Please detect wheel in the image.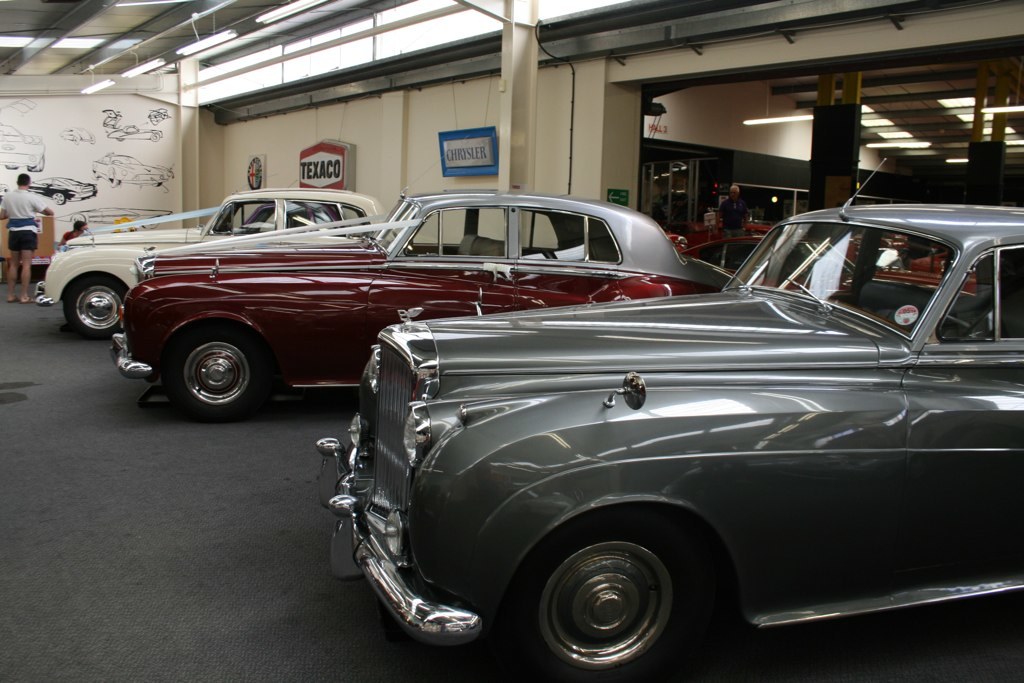
[62,278,136,340].
